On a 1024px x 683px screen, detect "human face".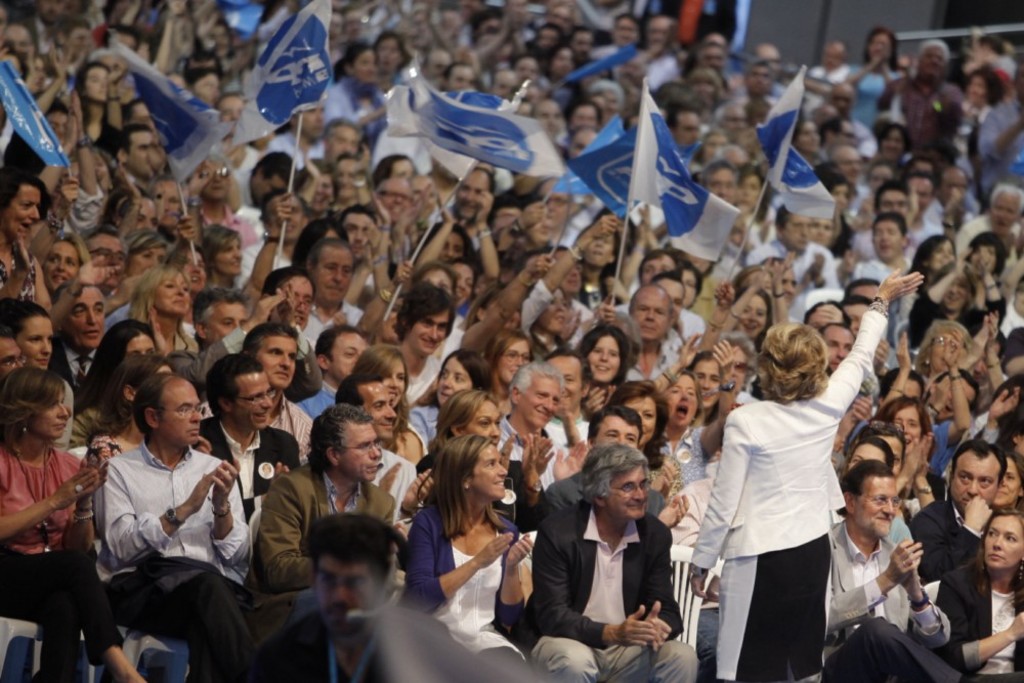
[3,185,37,241].
